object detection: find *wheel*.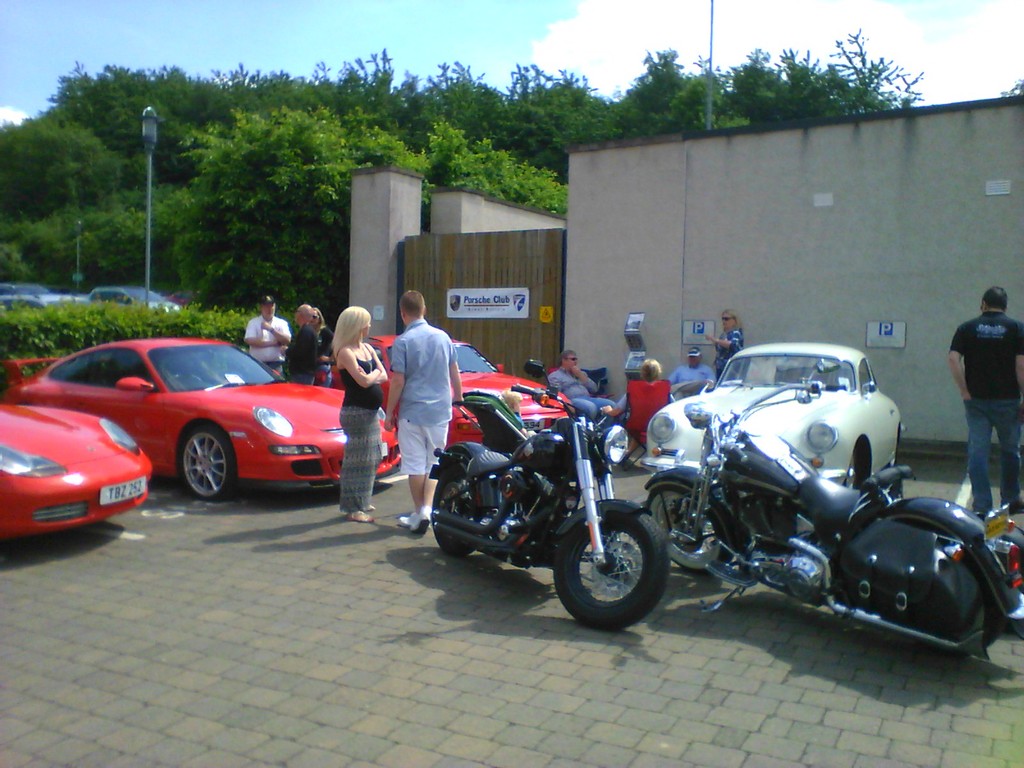
(647,490,733,572).
